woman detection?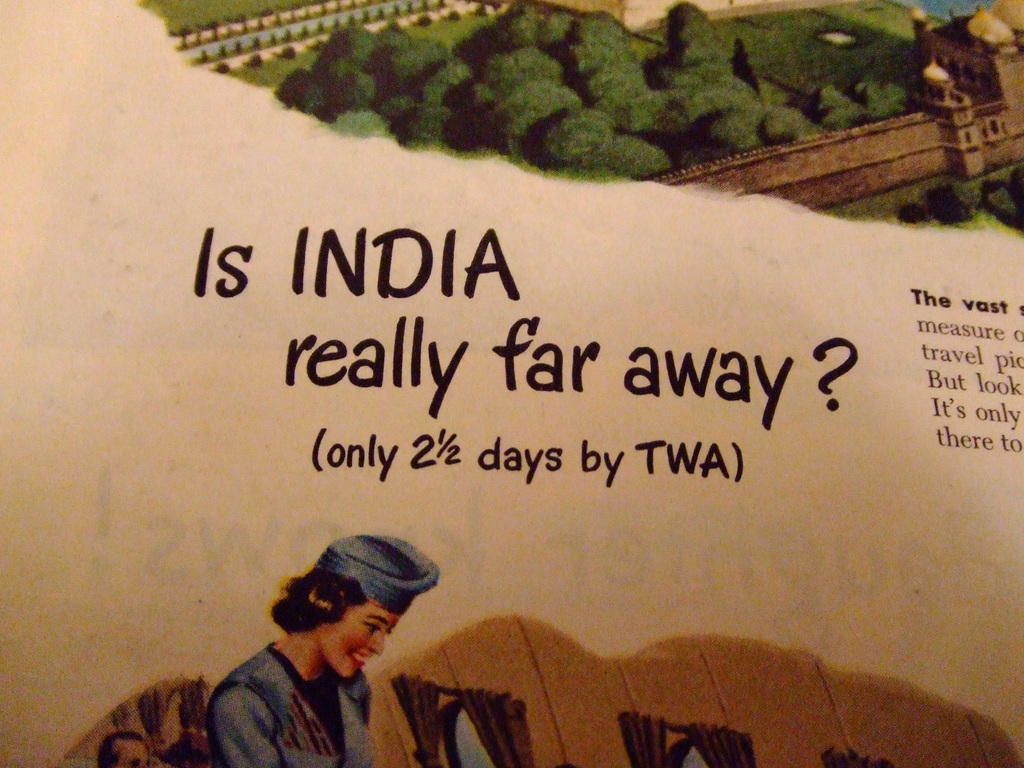
crop(203, 535, 437, 767)
